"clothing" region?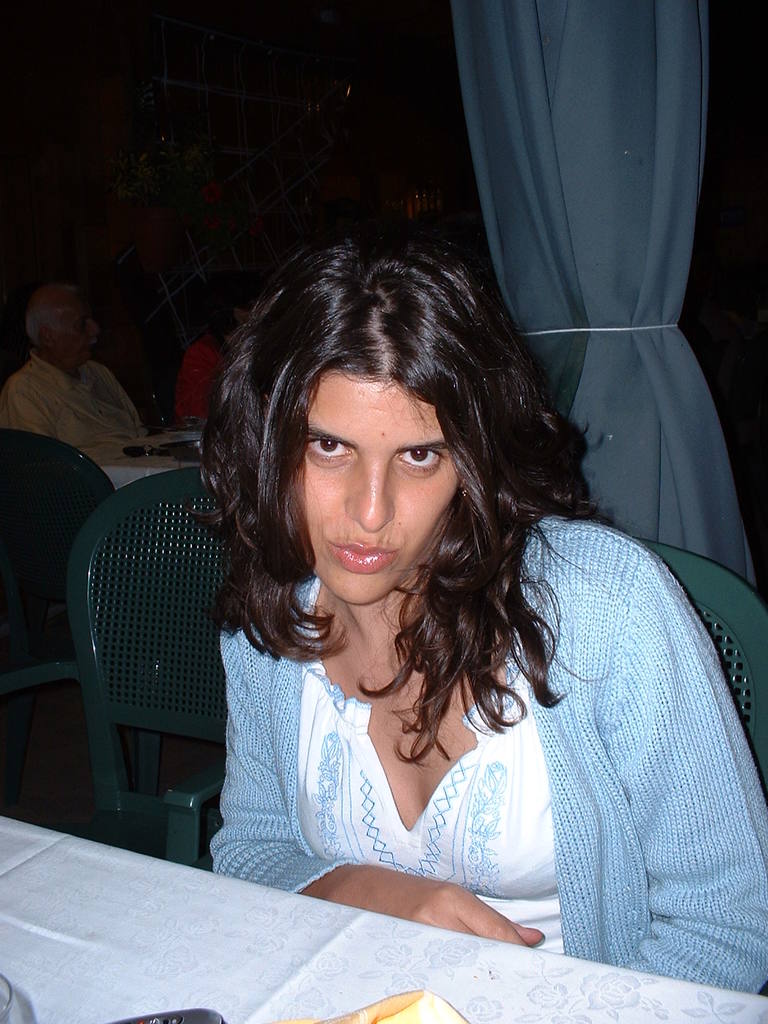
bbox(172, 328, 238, 430)
